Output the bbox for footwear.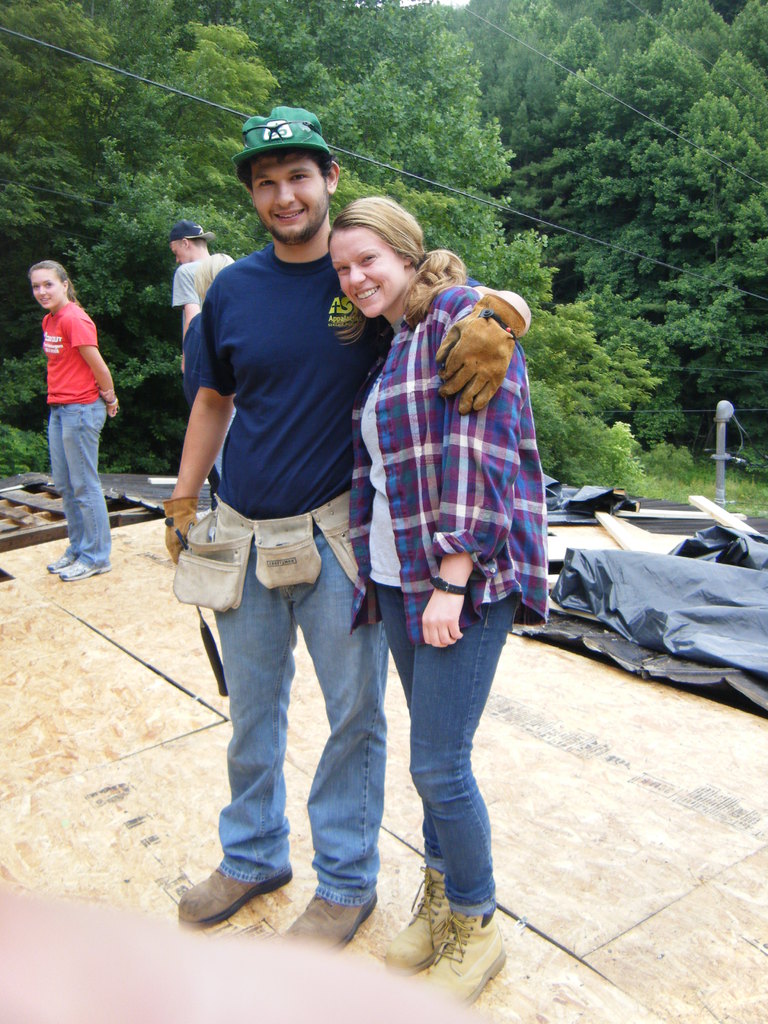
box=[280, 893, 378, 951].
